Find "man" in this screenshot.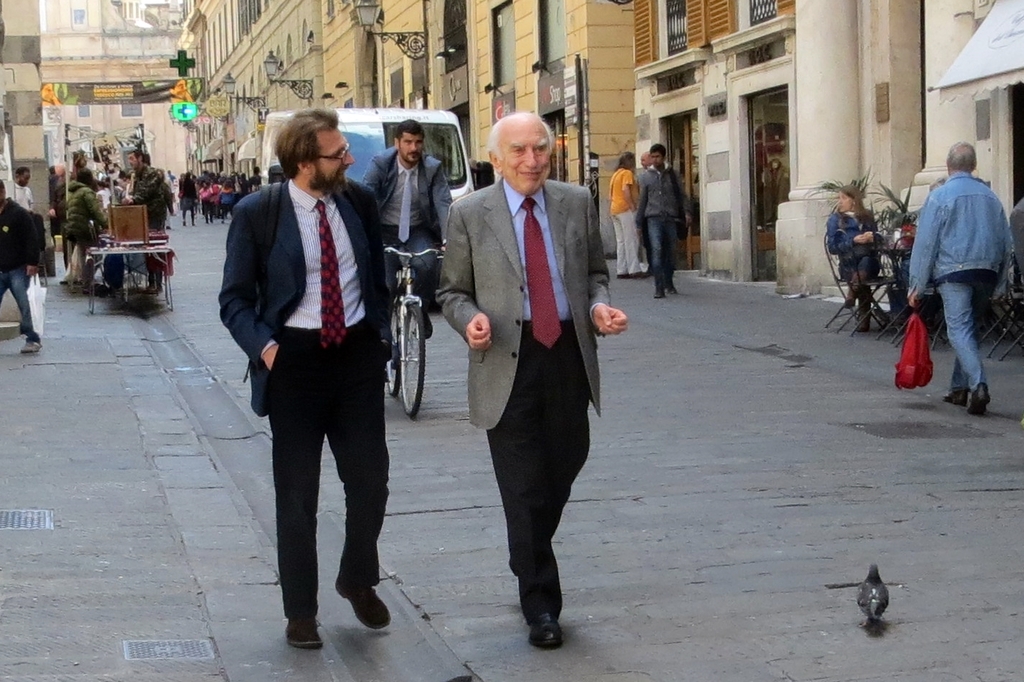
The bounding box for "man" is locate(435, 108, 626, 655).
